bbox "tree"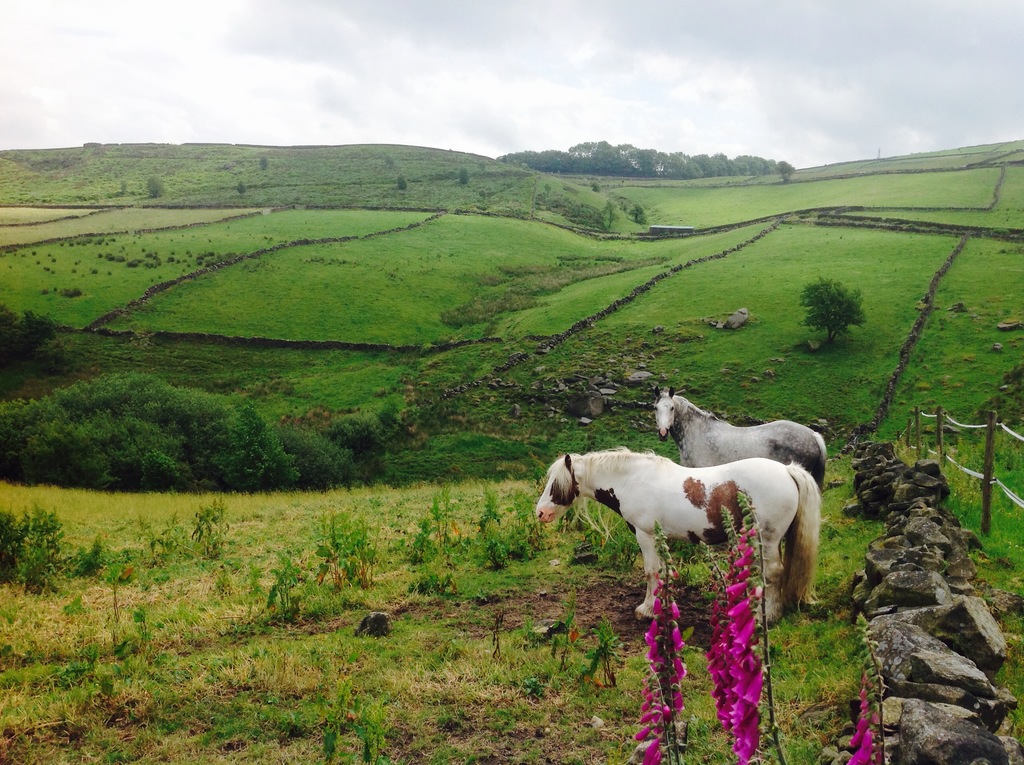
BBox(774, 159, 797, 179)
